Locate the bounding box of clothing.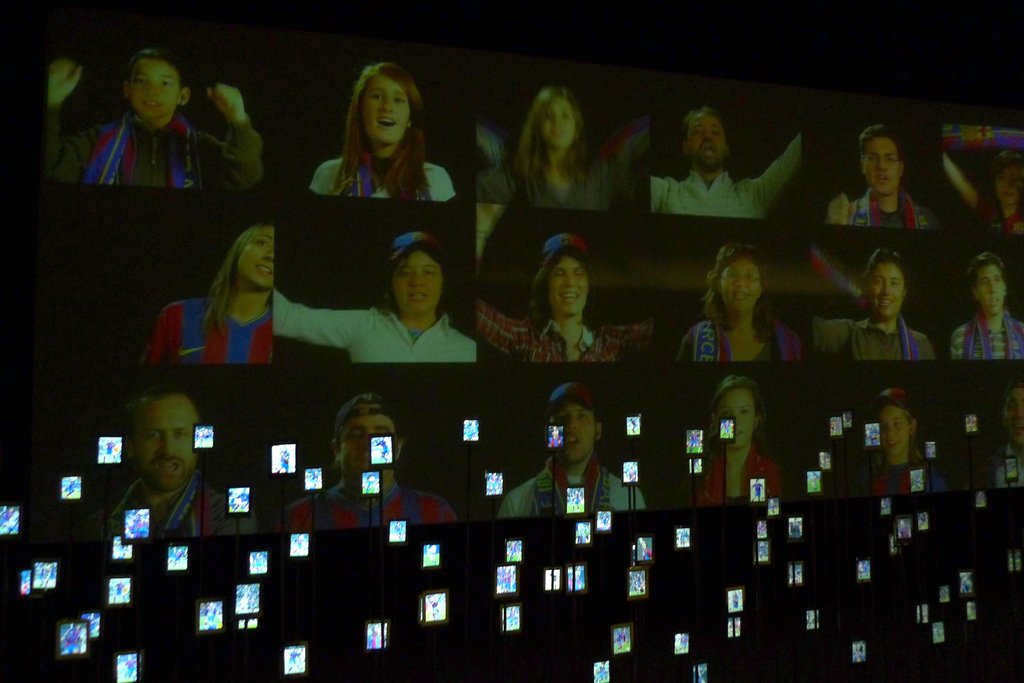
Bounding box: <bbox>476, 298, 660, 358</bbox>.
